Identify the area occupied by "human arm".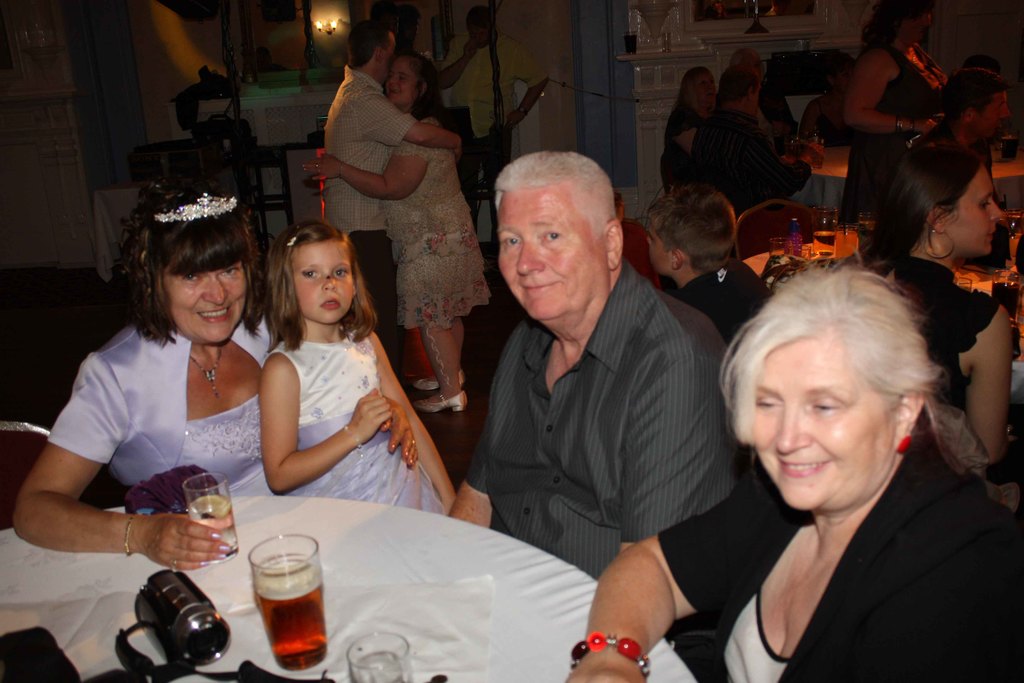
Area: [x1=5, y1=357, x2=240, y2=570].
